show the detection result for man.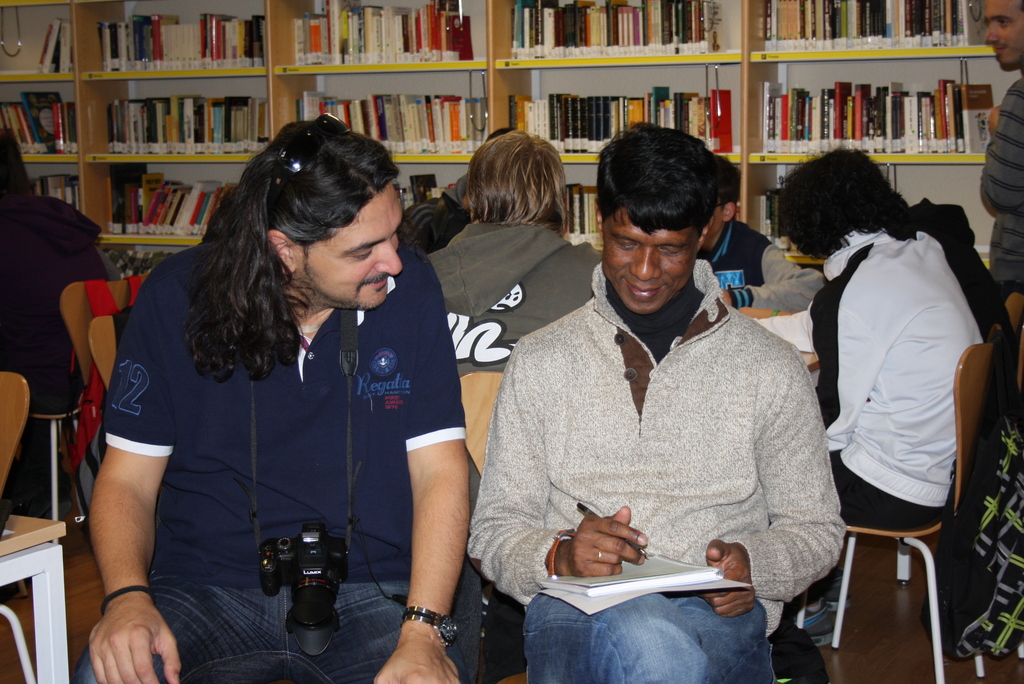
Rect(92, 108, 473, 683).
